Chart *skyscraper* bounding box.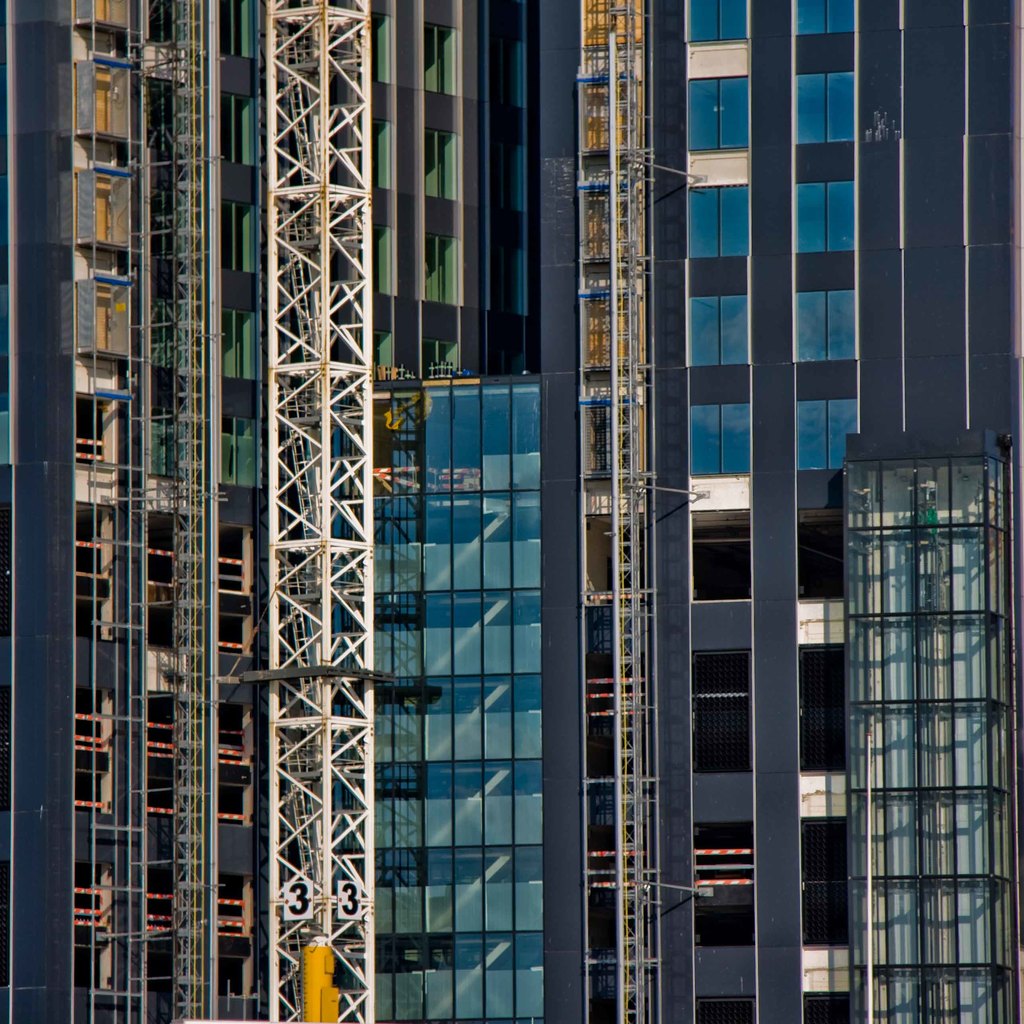
Charted: {"x1": 0, "y1": 0, "x2": 1023, "y2": 1023}.
